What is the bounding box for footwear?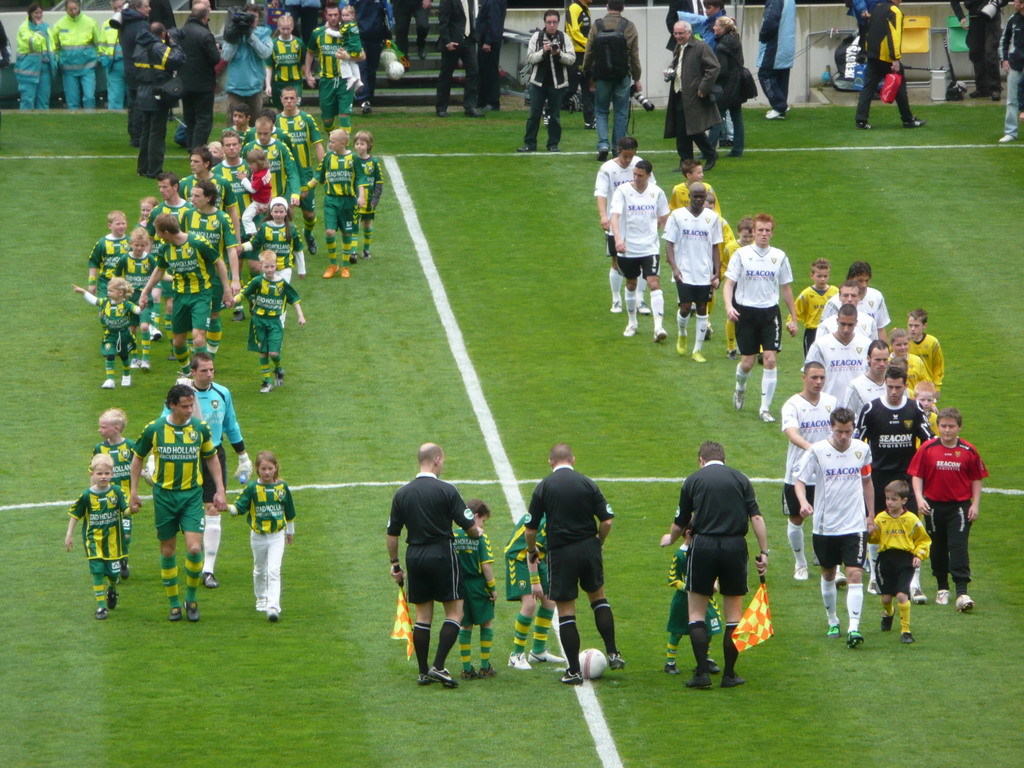
l=306, t=235, r=311, b=254.
